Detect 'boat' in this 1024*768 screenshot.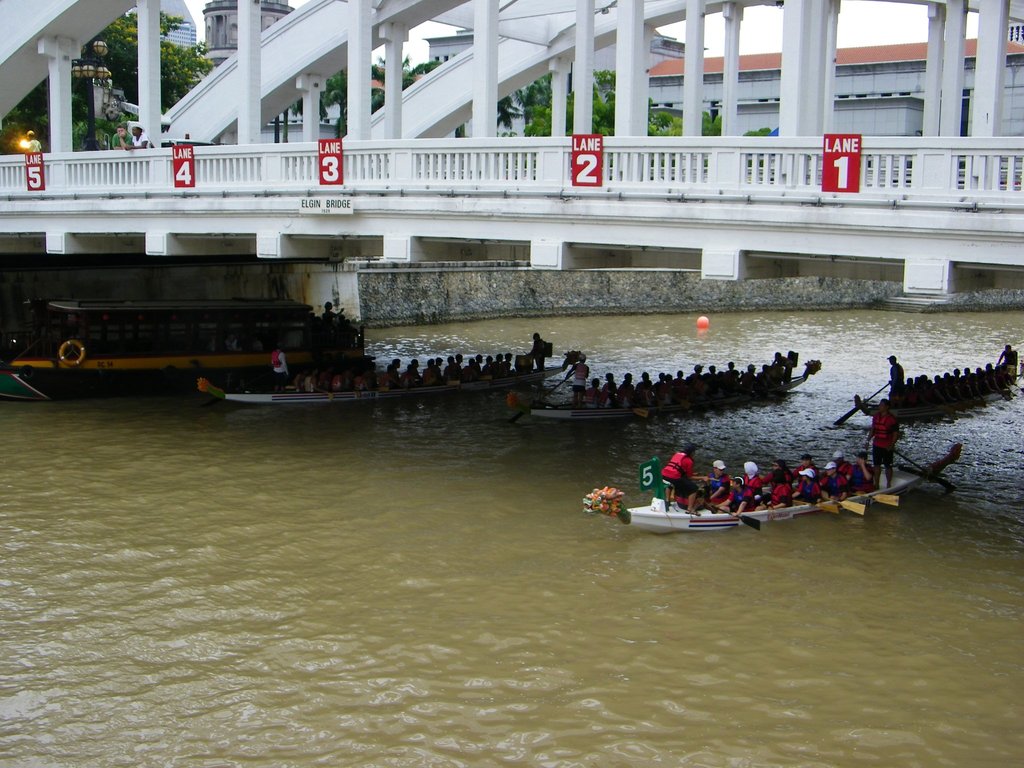
Detection: locate(591, 442, 964, 531).
